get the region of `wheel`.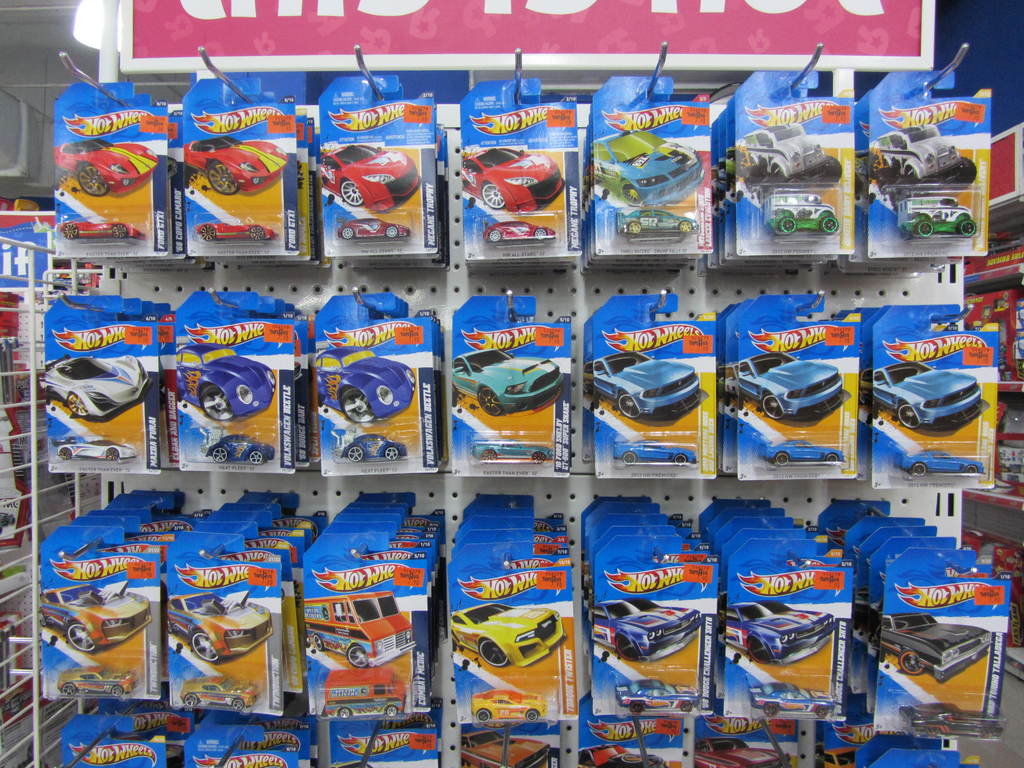
[892,406,922,430].
